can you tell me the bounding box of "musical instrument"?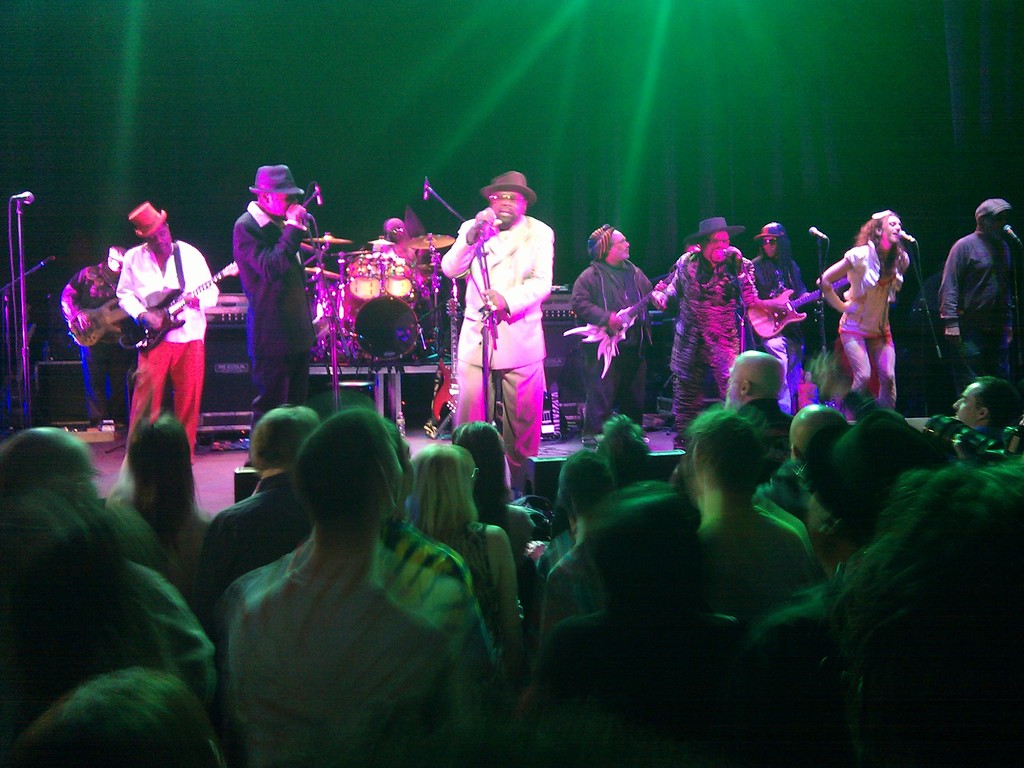
307 290 339 333.
